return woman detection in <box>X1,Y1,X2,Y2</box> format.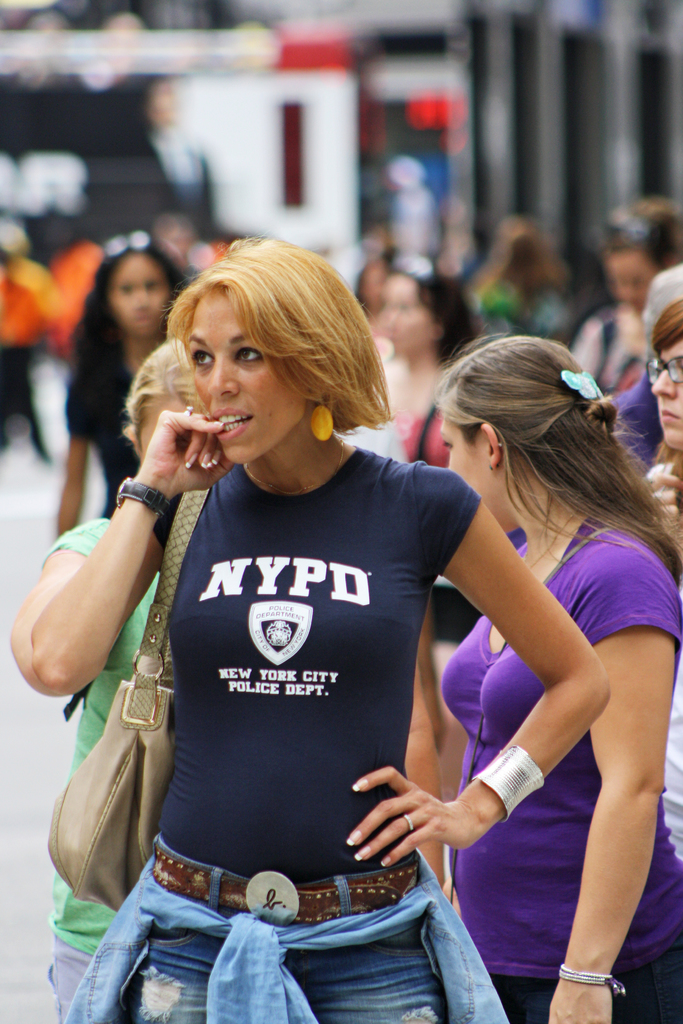
<box>55,225,186,534</box>.
